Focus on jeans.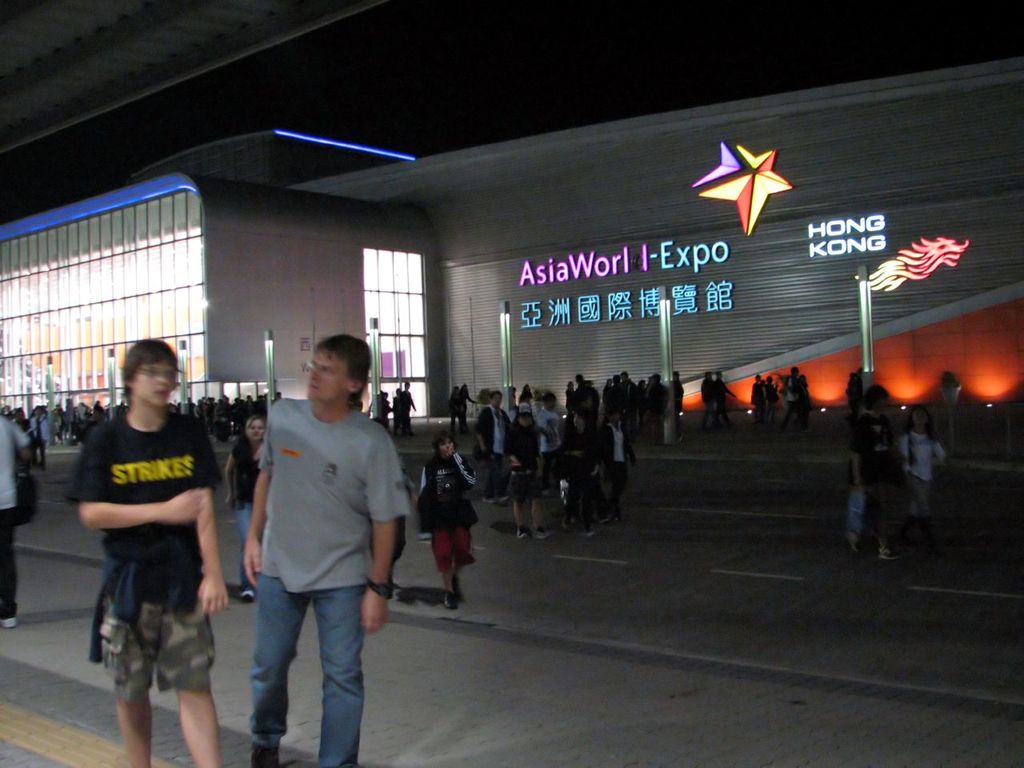
Focused at [101, 604, 222, 710].
